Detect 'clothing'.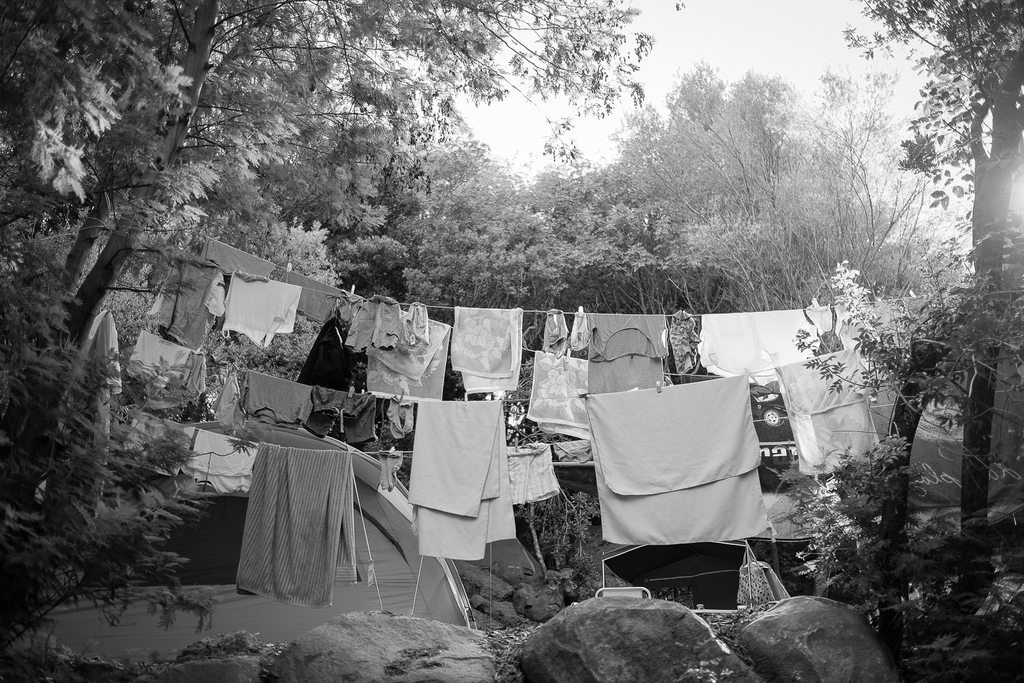
Detected at [x1=545, y1=307, x2=570, y2=357].
